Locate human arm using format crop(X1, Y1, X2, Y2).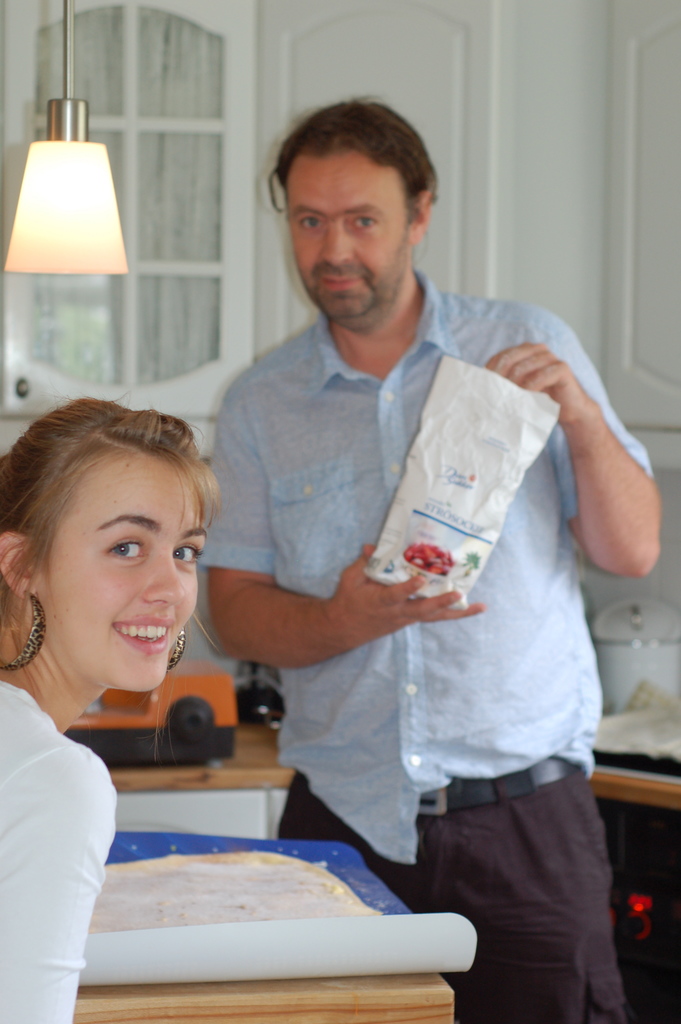
crop(537, 346, 662, 595).
